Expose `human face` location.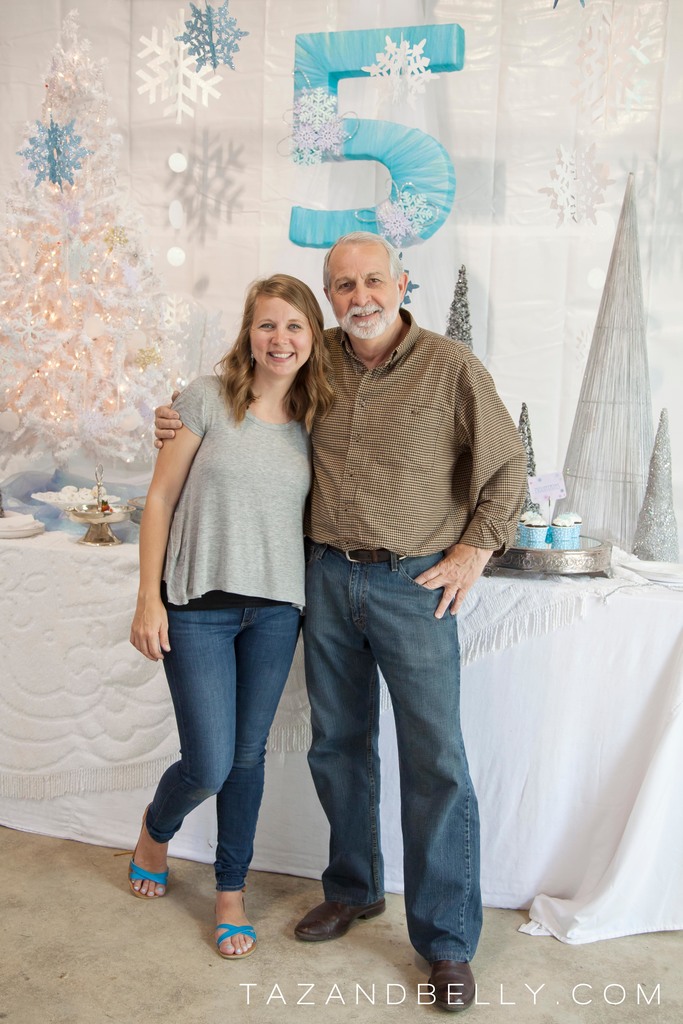
Exposed at pyautogui.locateOnScreen(327, 253, 406, 339).
